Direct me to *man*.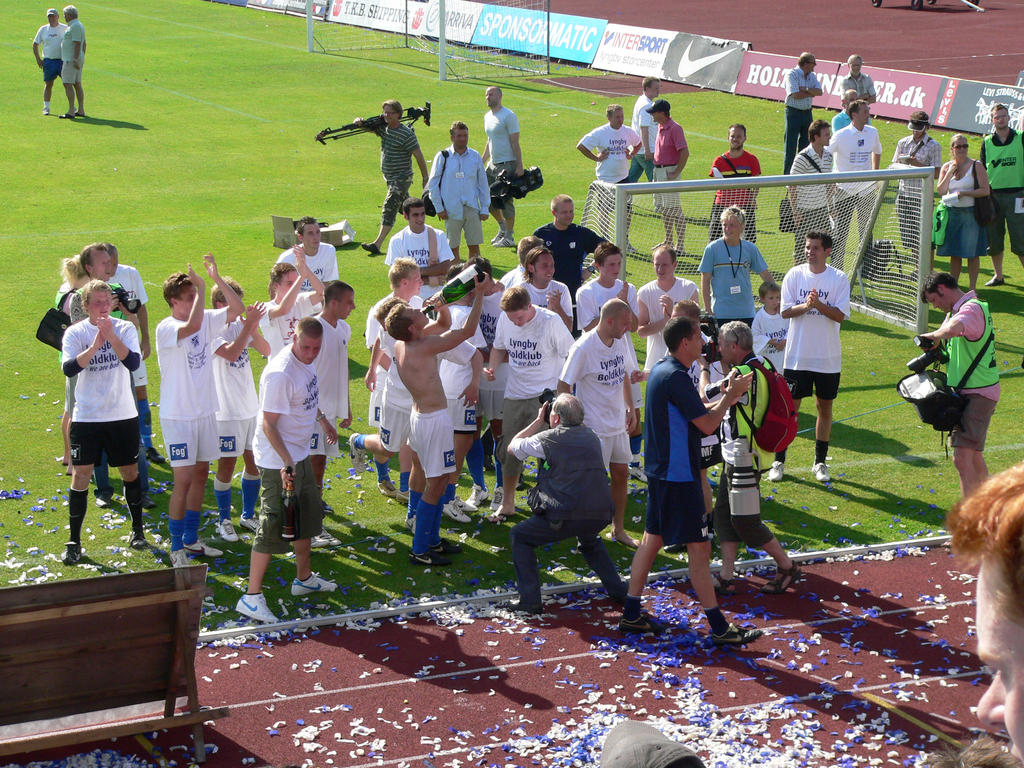
Direction: bbox=(353, 97, 435, 252).
